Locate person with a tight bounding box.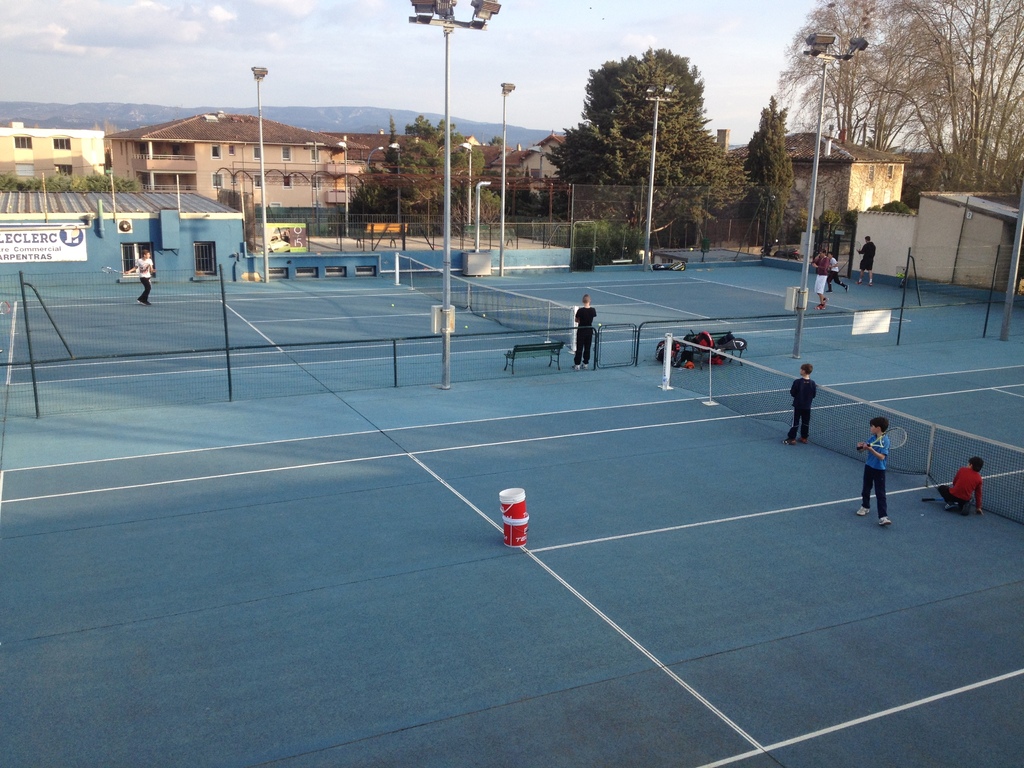
x1=134 y1=245 x2=155 y2=303.
